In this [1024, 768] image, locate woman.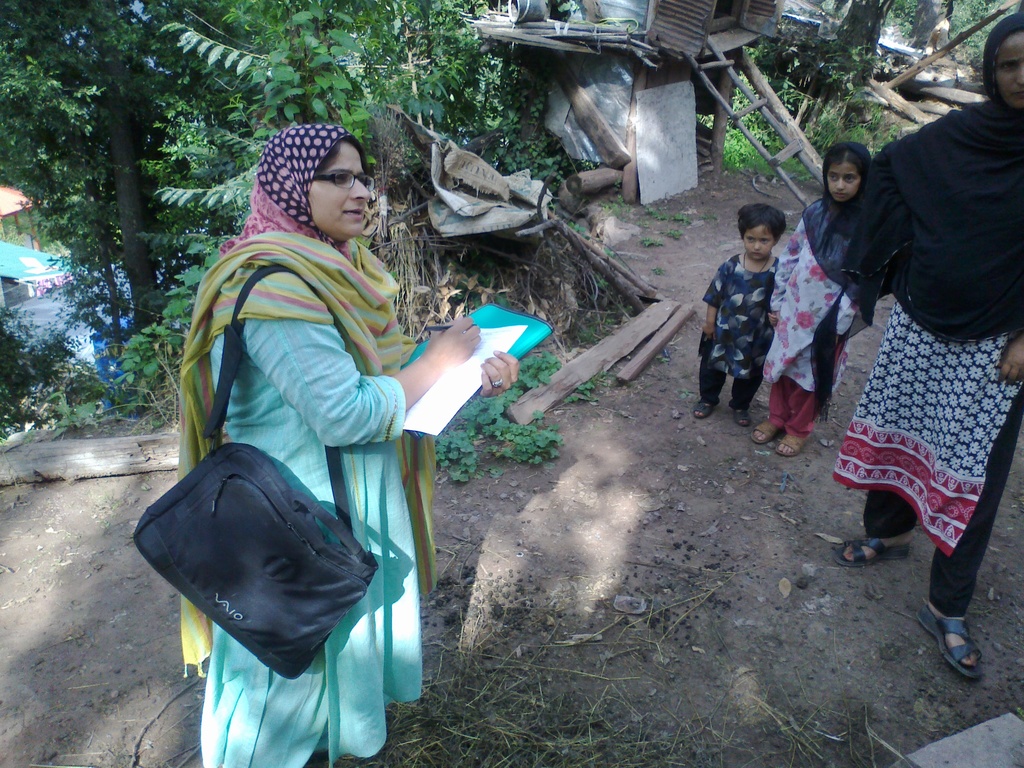
Bounding box: 835 32 1023 680.
